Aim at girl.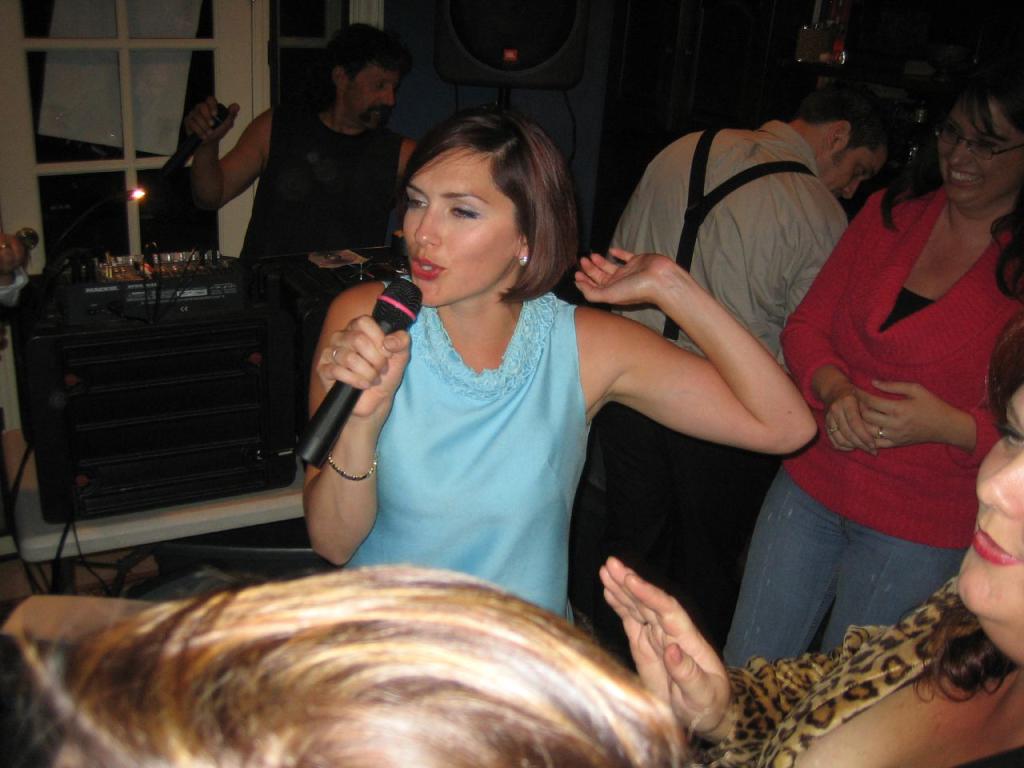
Aimed at region(604, 383, 1023, 767).
